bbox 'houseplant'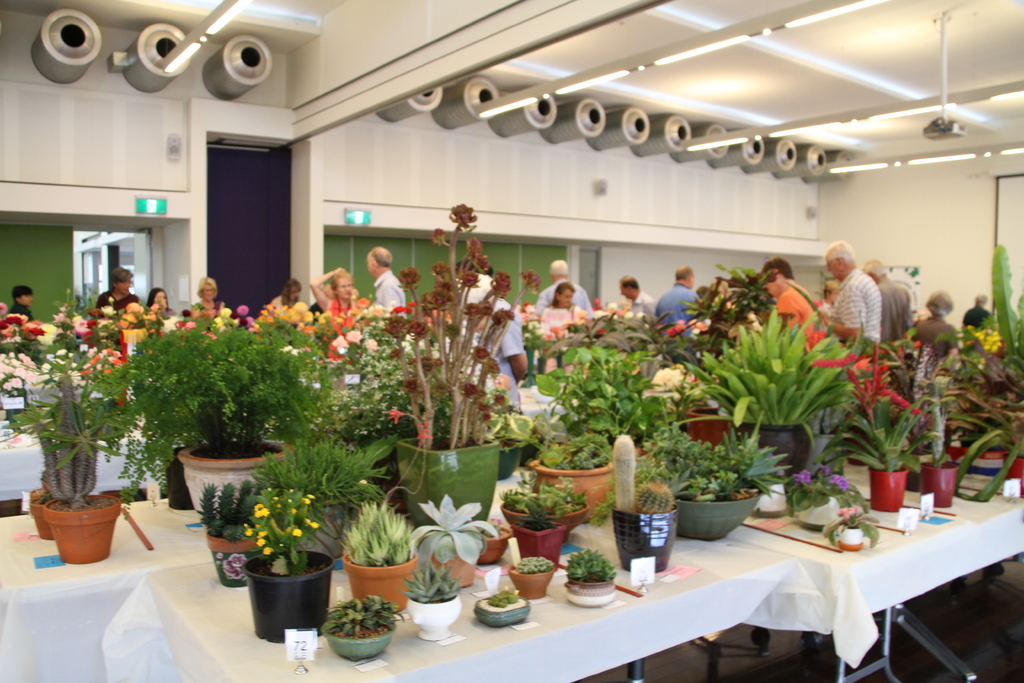
bbox=[606, 476, 684, 567]
